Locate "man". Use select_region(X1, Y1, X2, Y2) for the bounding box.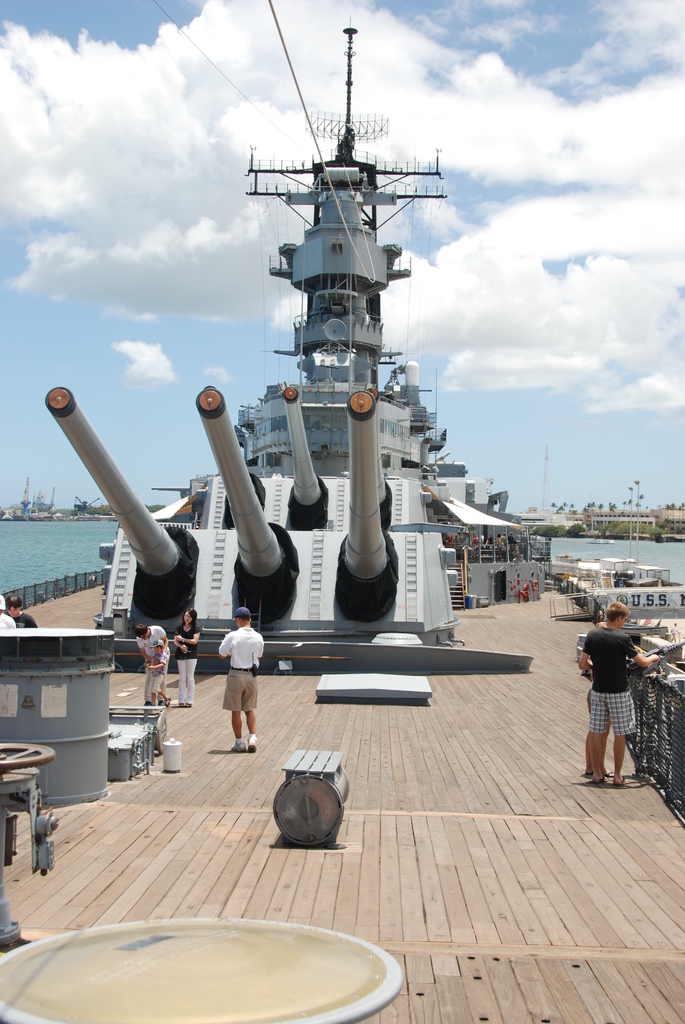
select_region(582, 602, 667, 790).
